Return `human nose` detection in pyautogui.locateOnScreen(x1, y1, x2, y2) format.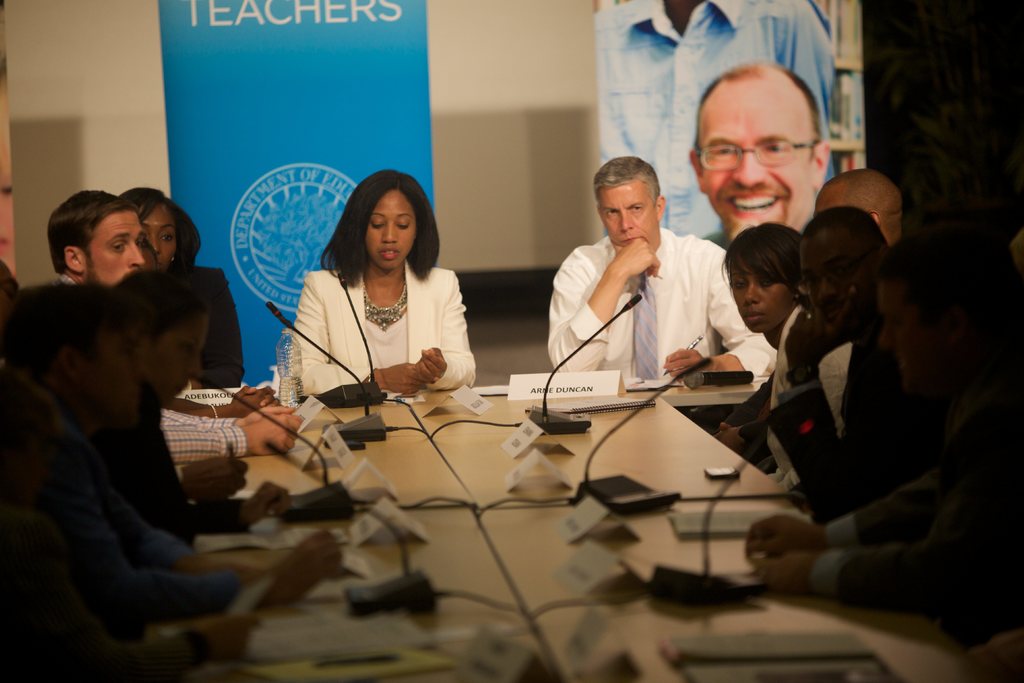
pyautogui.locateOnScreen(728, 145, 766, 187).
